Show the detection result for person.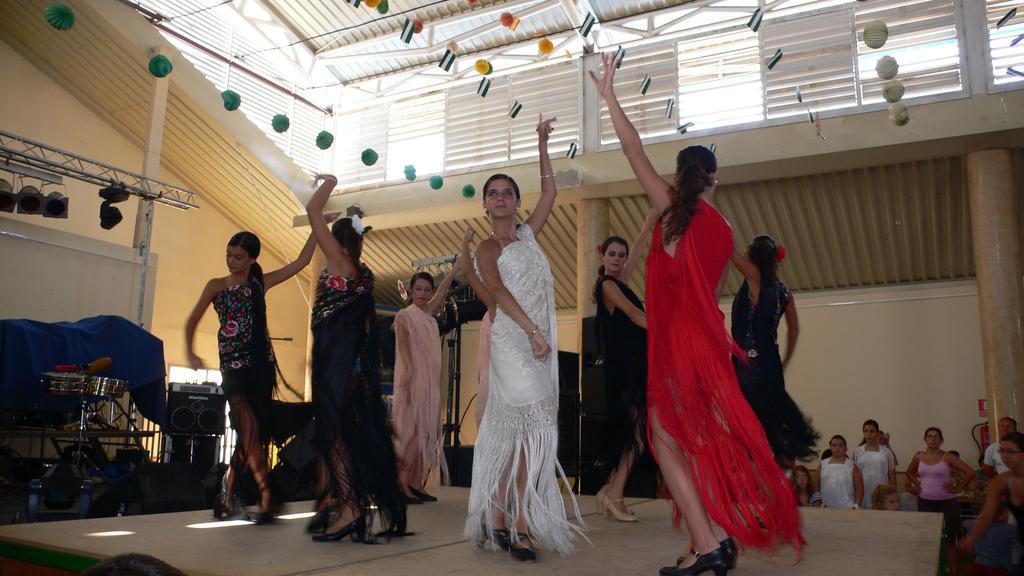
<bbox>704, 141, 799, 528</bbox>.
